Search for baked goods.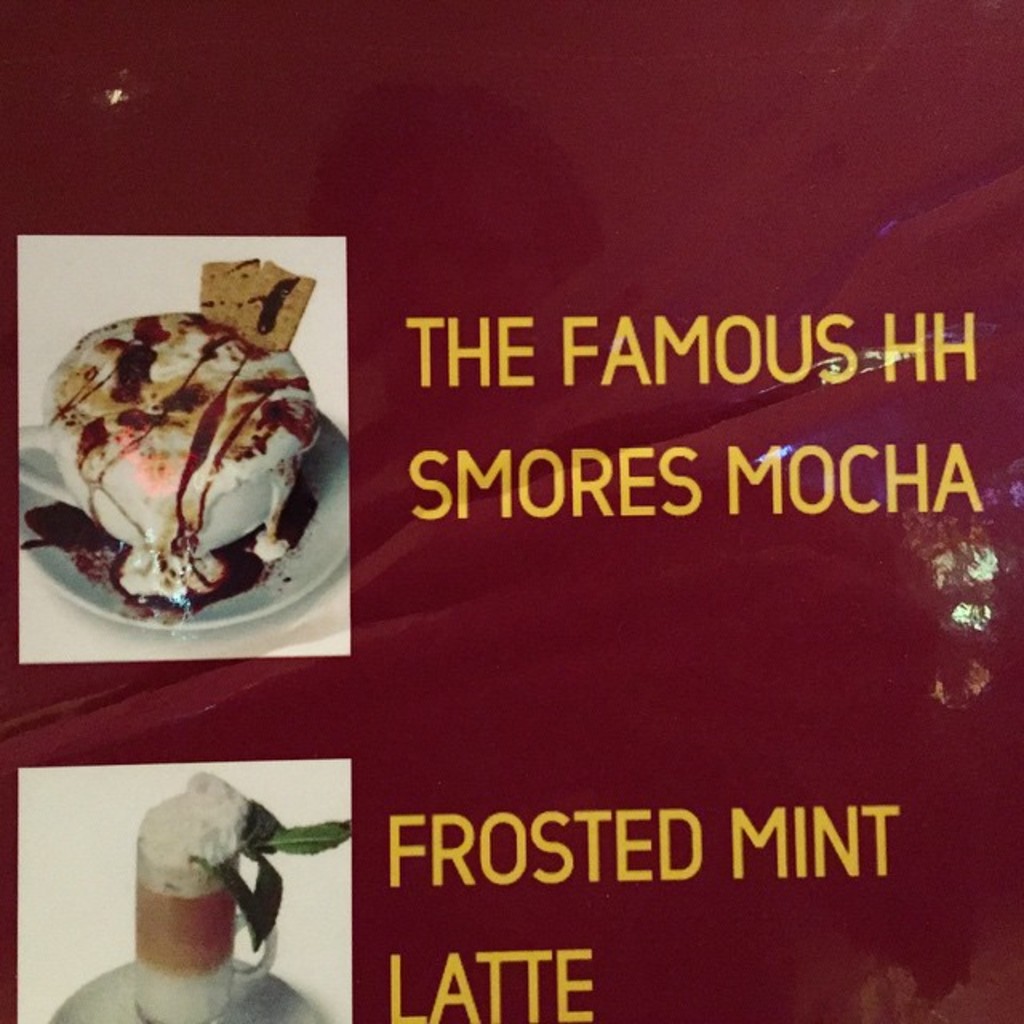
Found at bbox(32, 326, 306, 563).
